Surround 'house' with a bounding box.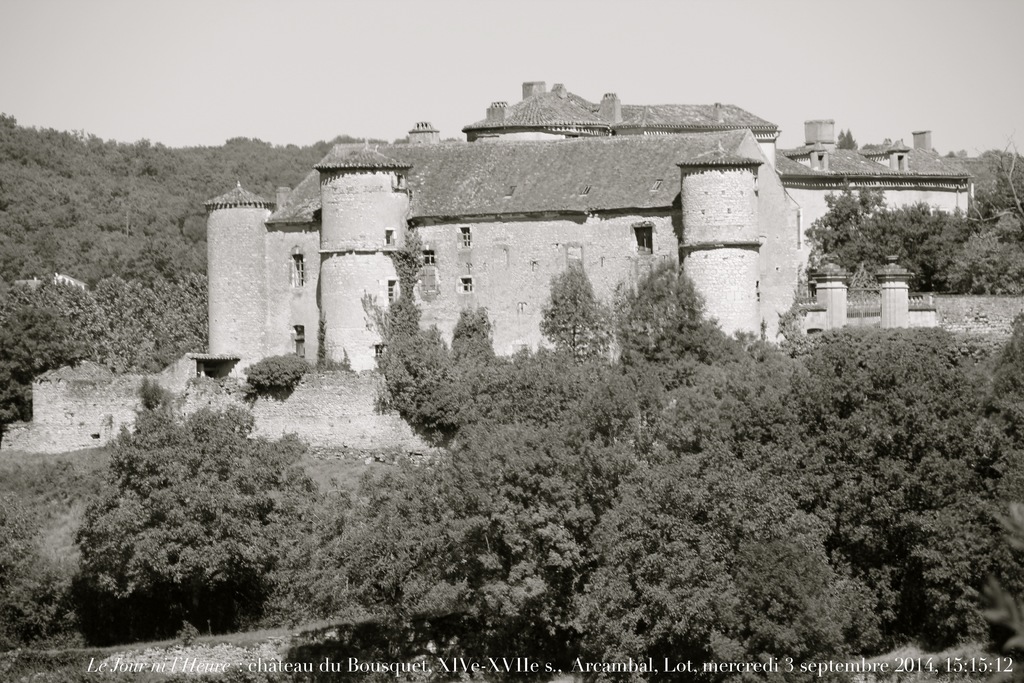
{"x1": 30, "y1": 354, "x2": 120, "y2": 434}.
